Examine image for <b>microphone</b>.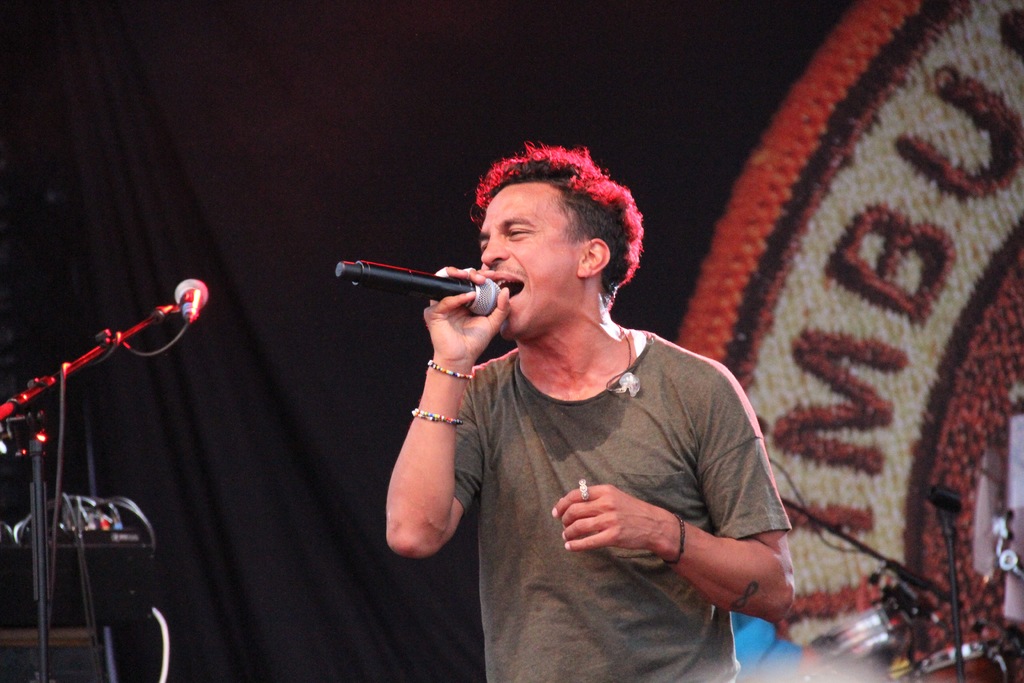
Examination result: 174, 273, 214, 322.
